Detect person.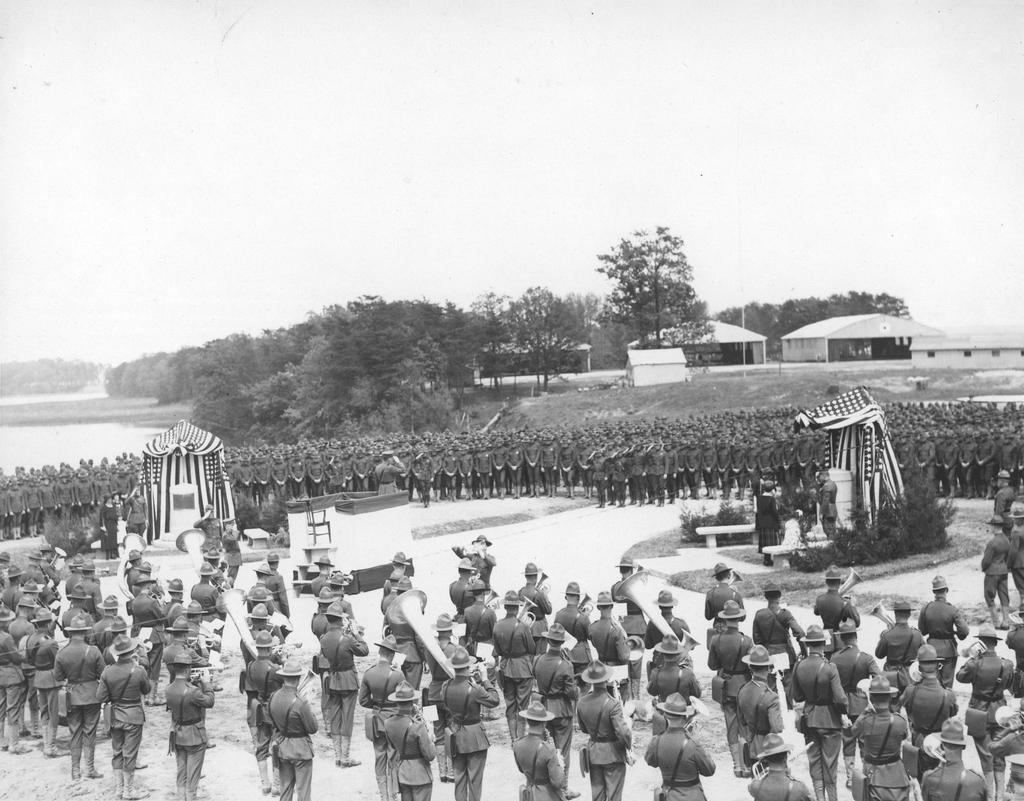
Detected at (x1=749, y1=583, x2=810, y2=711).
